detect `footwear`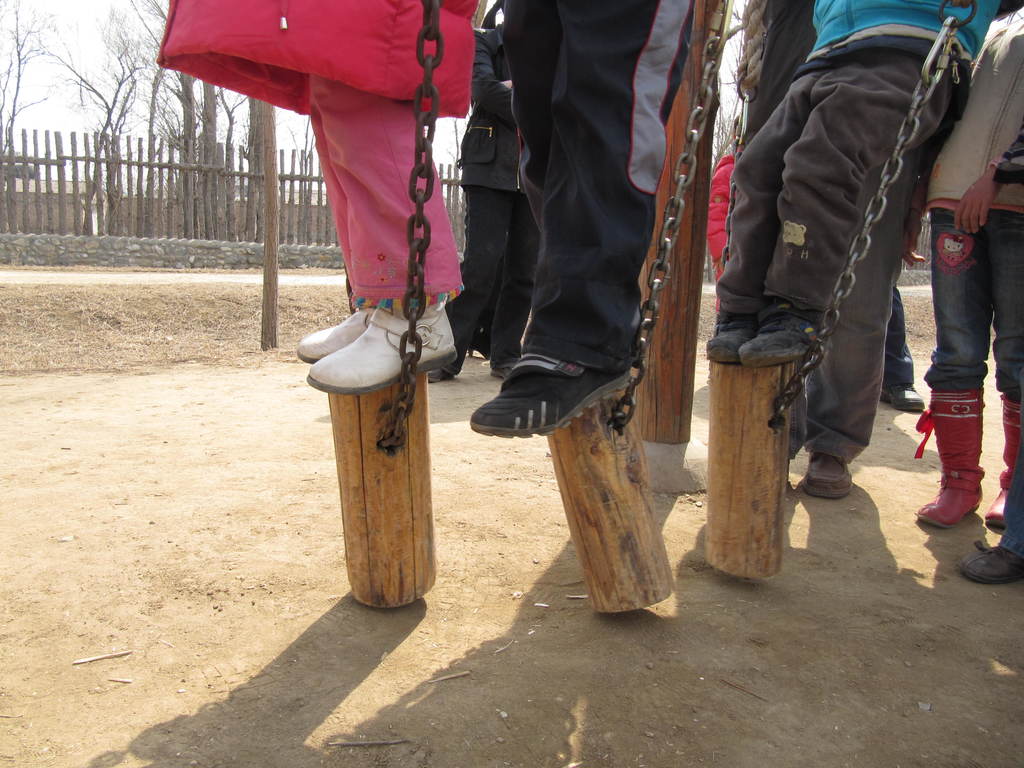
[291, 306, 382, 371]
